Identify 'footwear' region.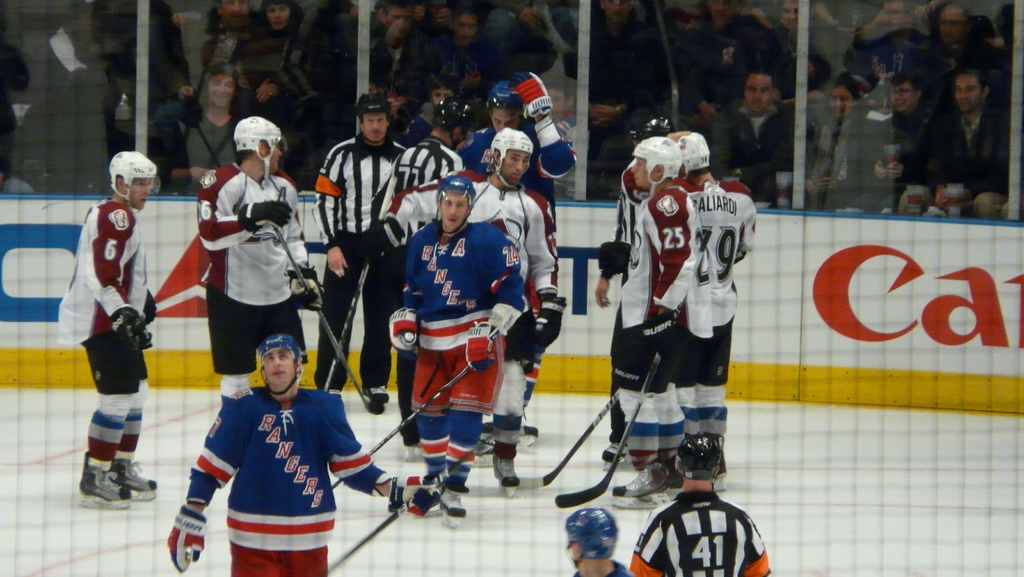
Region: <box>601,441,630,462</box>.
